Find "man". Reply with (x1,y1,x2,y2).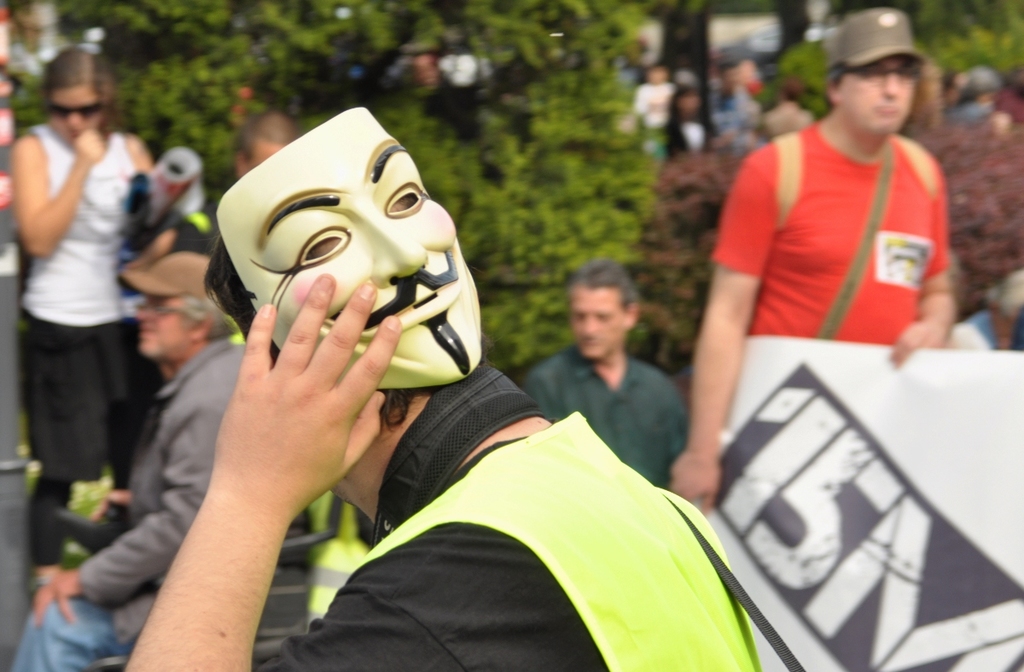
(529,264,710,489).
